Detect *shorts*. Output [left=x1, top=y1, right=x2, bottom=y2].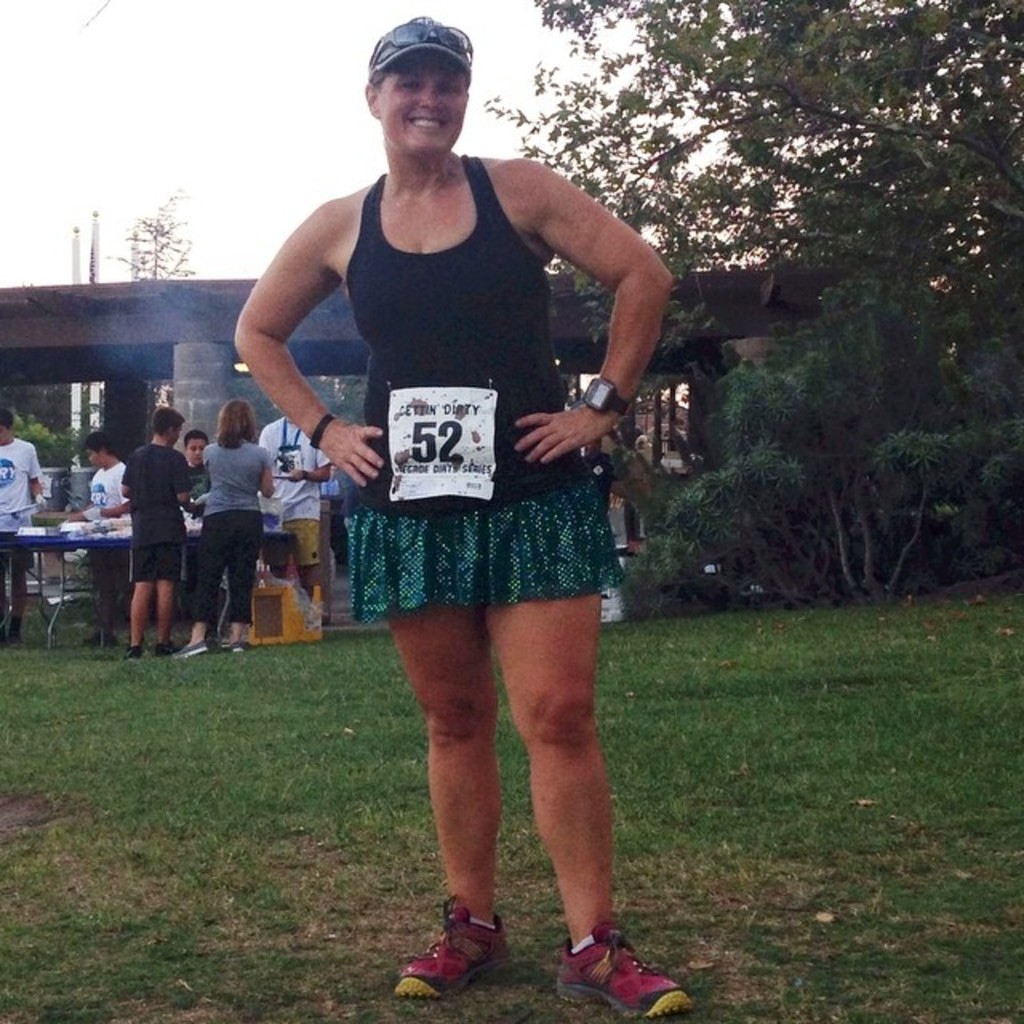
[left=283, top=515, right=323, bottom=568].
